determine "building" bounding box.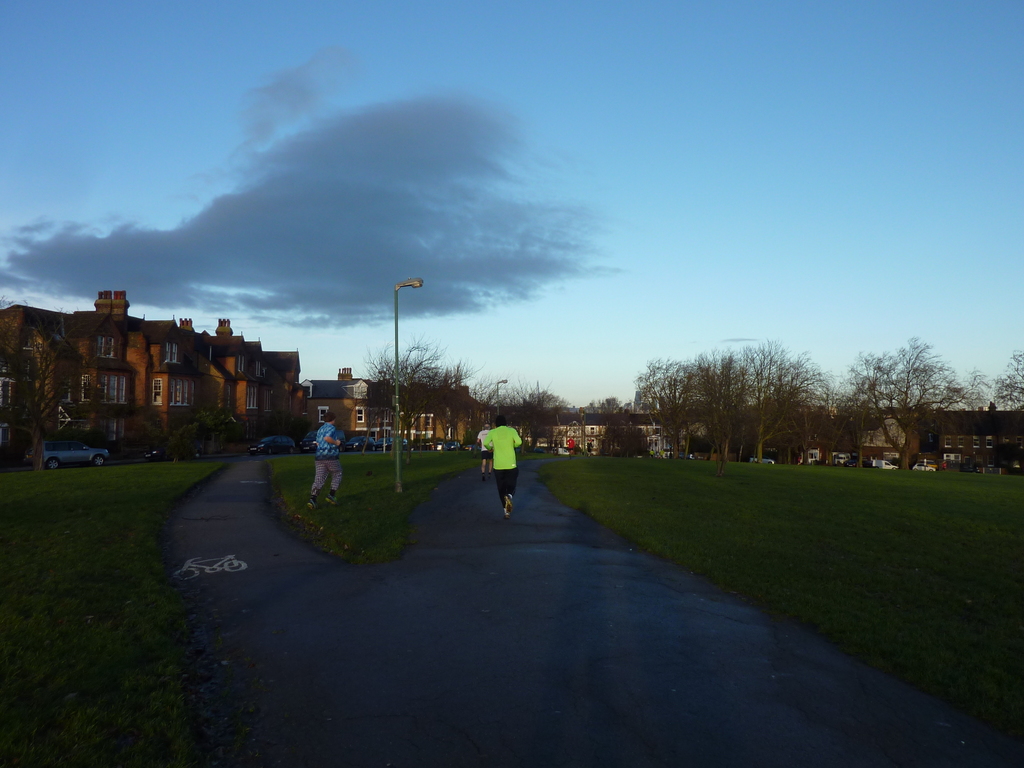
Determined: pyautogui.locateOnScreen(0, 289, 226, 456).
